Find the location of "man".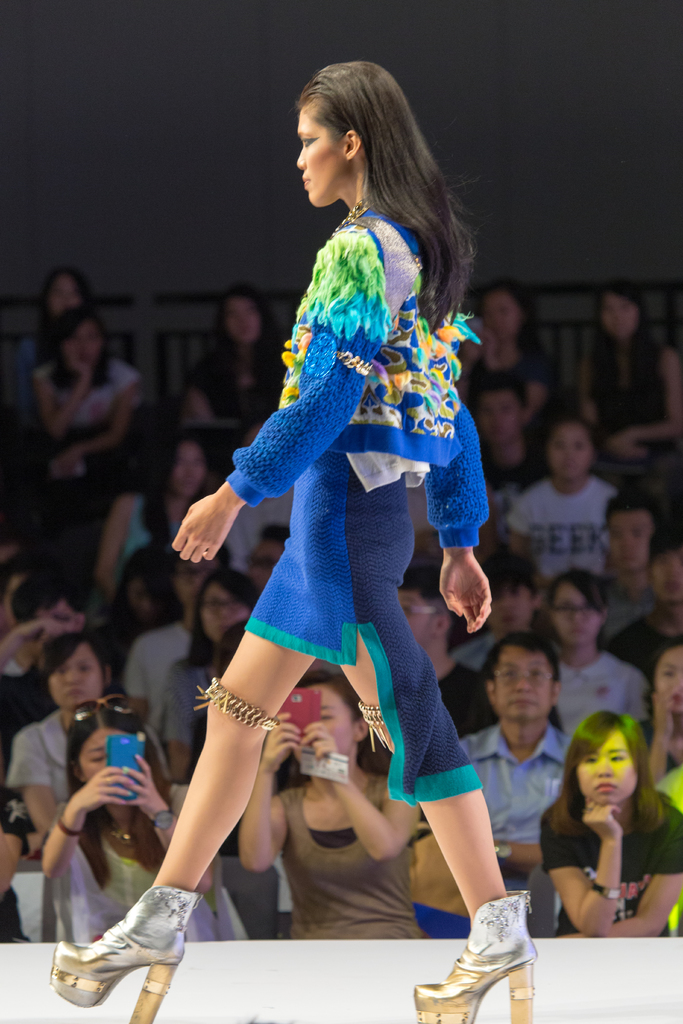
Location: locate(451, 550, 549, 686).
